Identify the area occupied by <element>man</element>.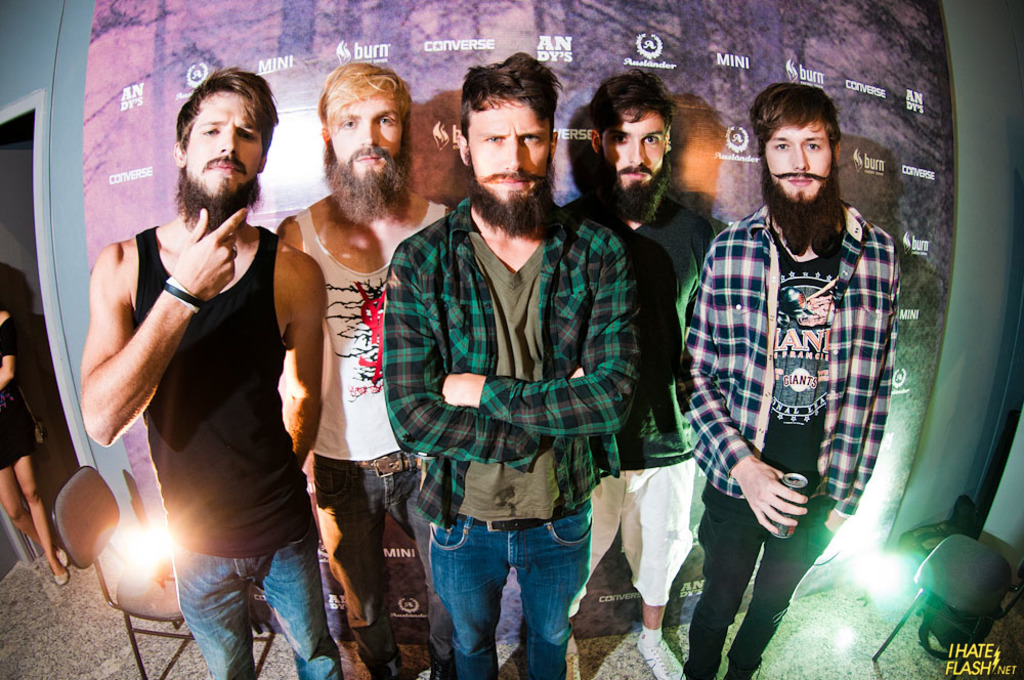
Area: 673:83:901:677.
